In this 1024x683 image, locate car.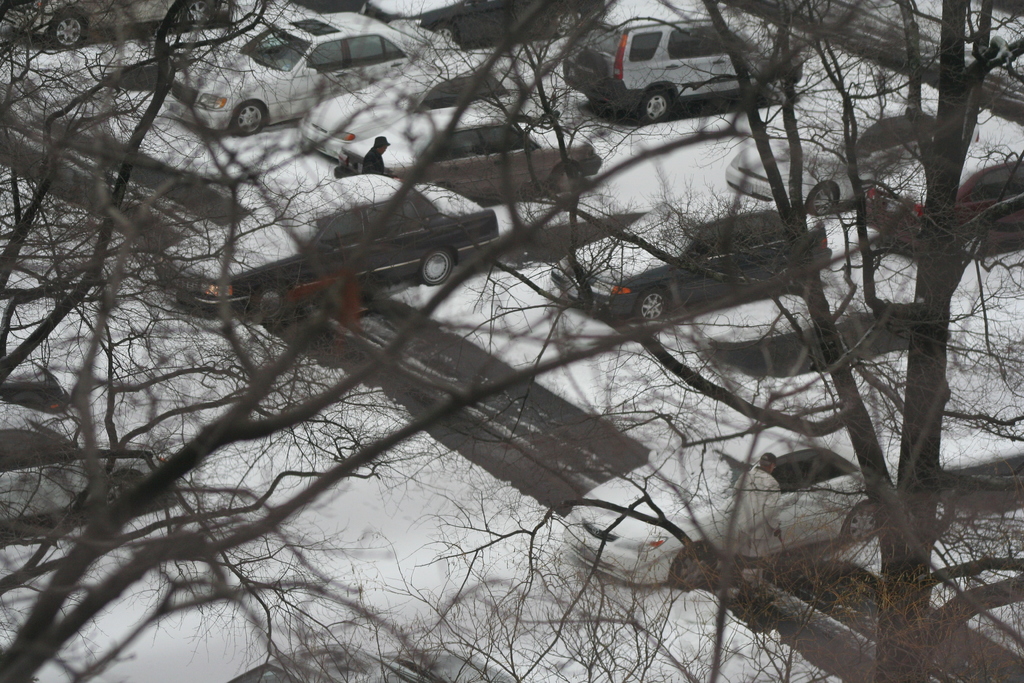
Bounding box: 291:44:563:159.
